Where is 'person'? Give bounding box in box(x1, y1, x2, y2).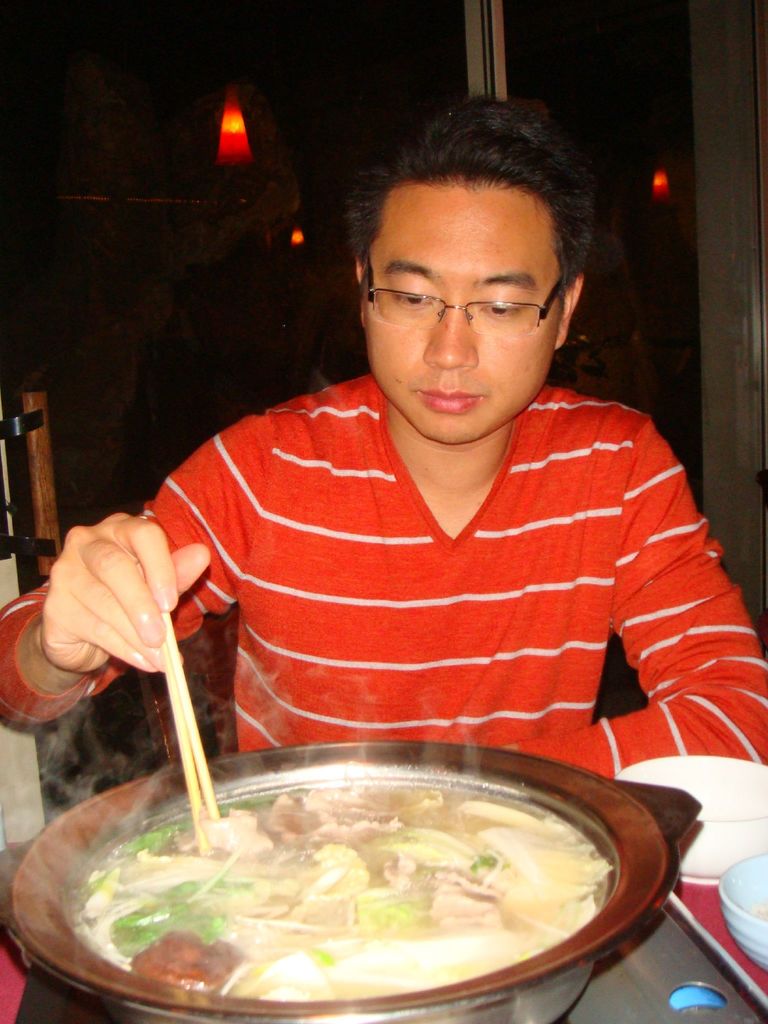
box(88, 108, 748, 877).
